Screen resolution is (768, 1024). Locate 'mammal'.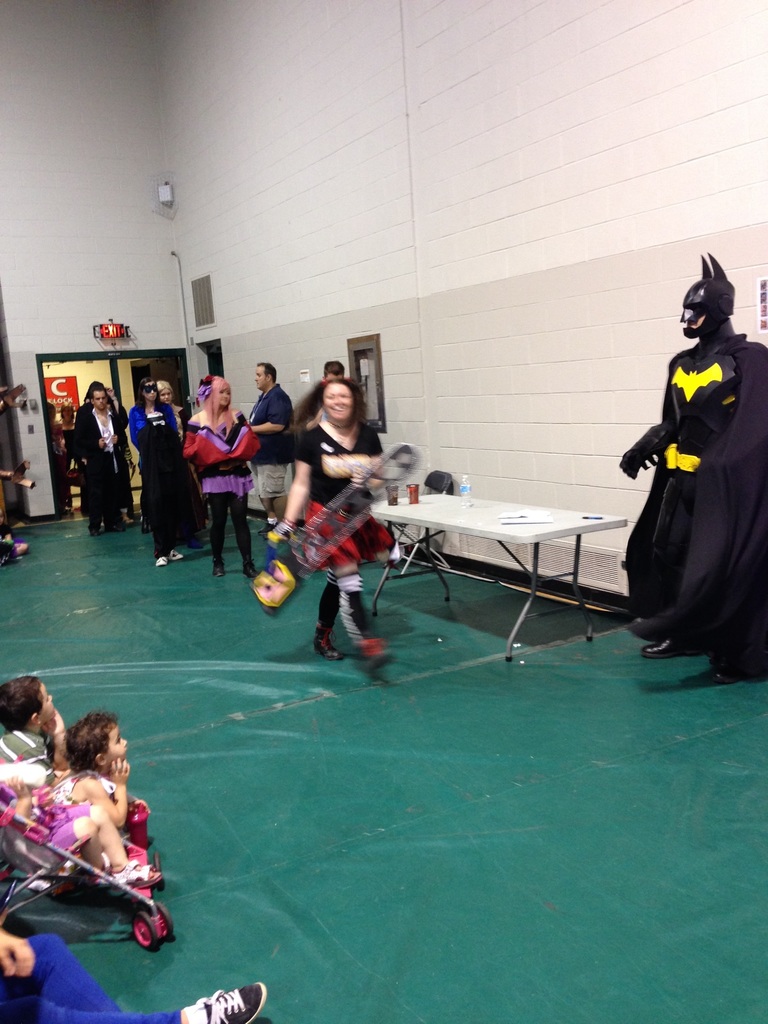
Rect(184, 371, 261, 581).
